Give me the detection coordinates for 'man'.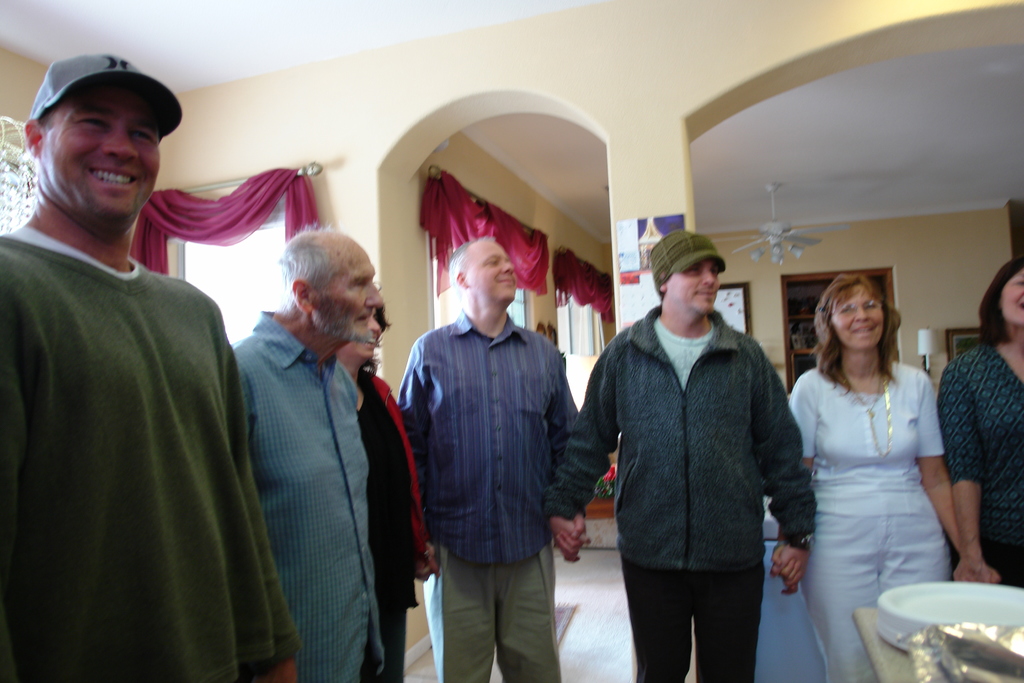
locate(584, 220, 820, 679).
